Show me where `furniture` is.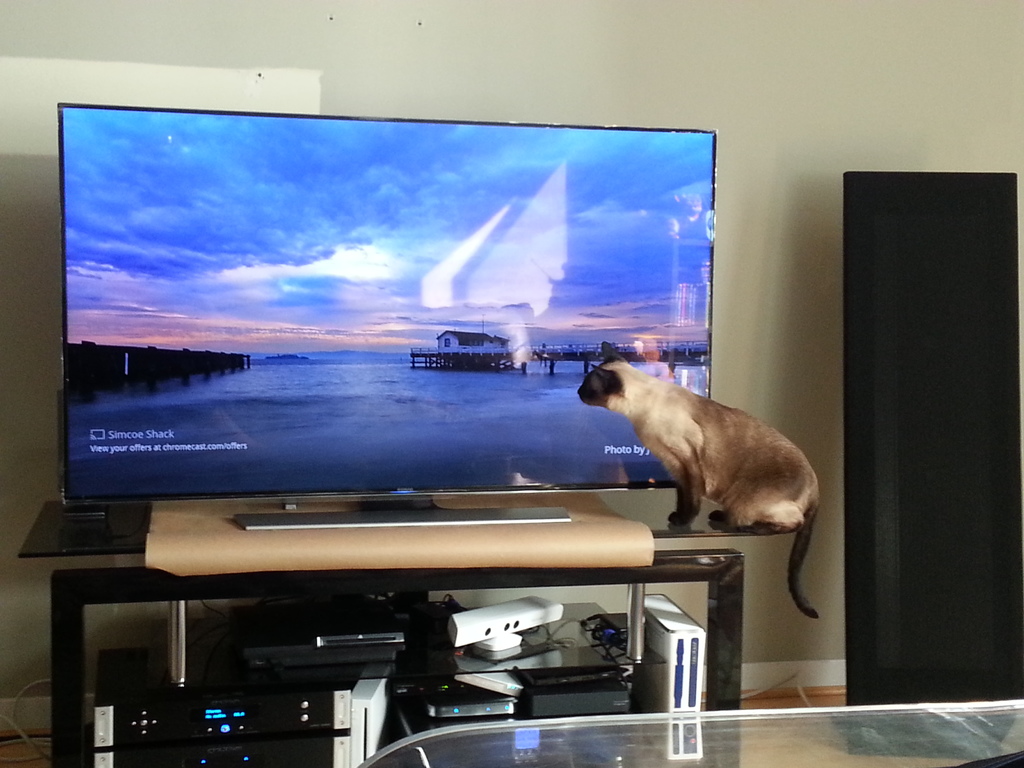
`furniture` is at <region>18, 500, 790, 767</region>.
